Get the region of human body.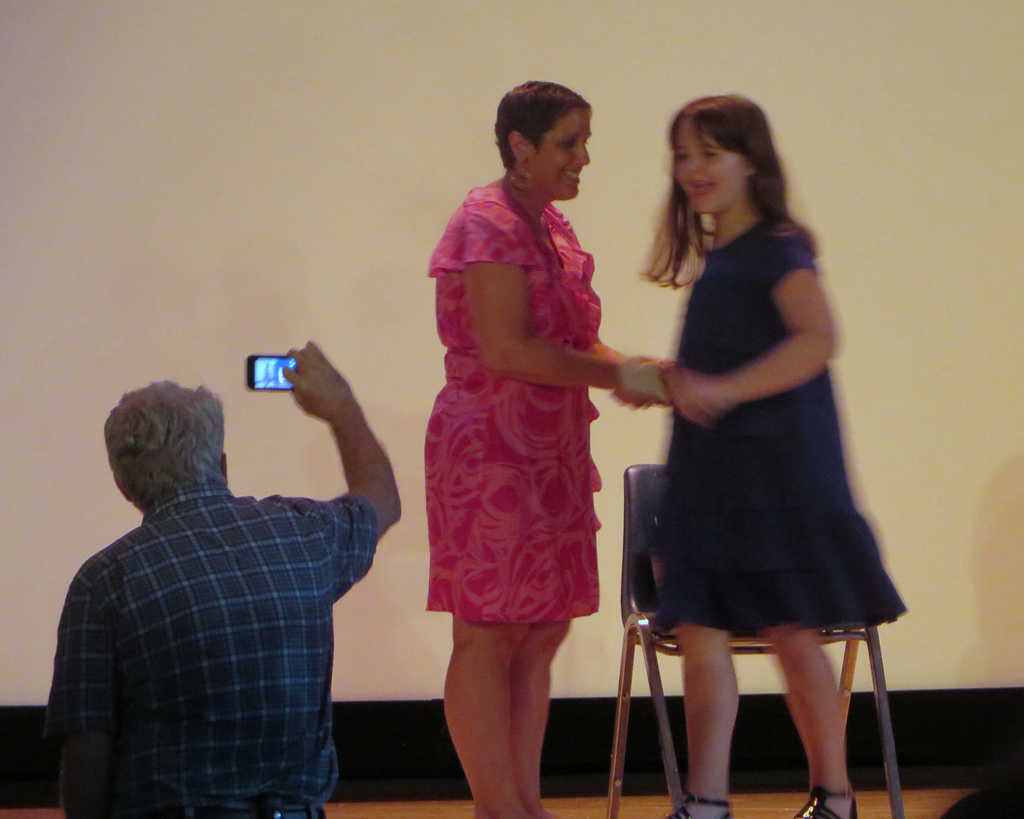
l=612, t=142, r=883, b=790.
